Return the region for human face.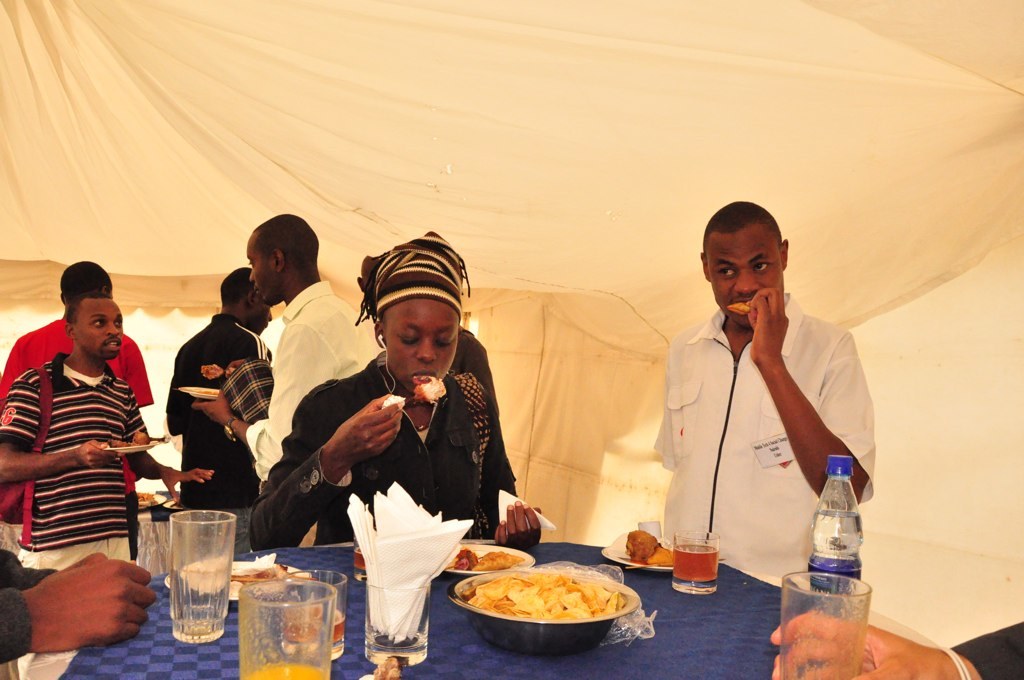
pyautogui.locateOnScreen(249, 240, 273, 303).
